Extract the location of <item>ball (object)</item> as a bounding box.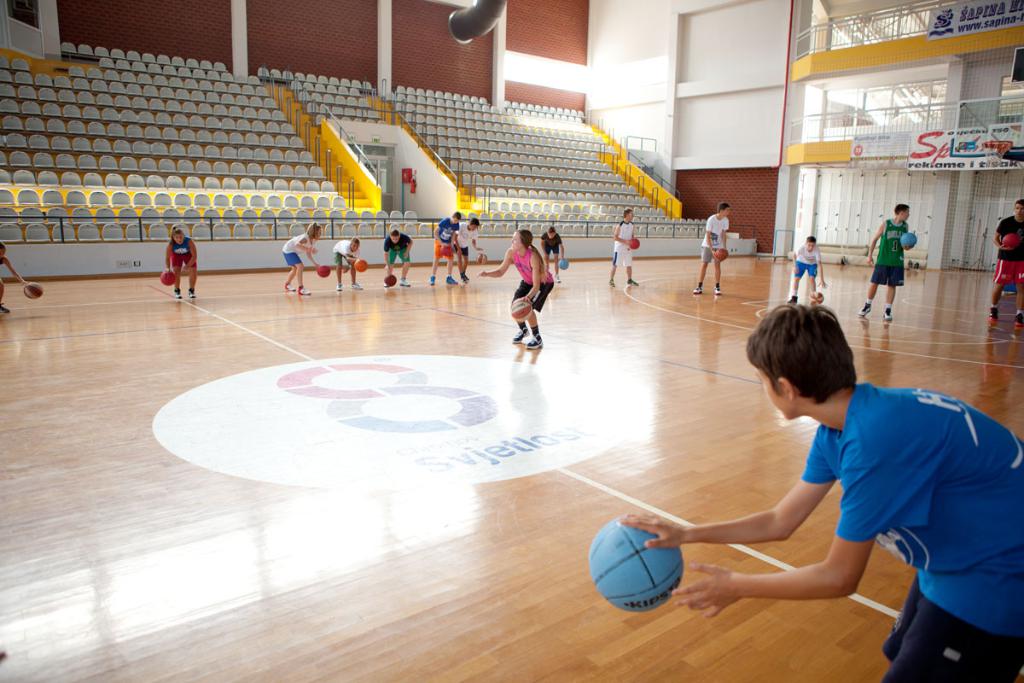
808,291,820,299.
